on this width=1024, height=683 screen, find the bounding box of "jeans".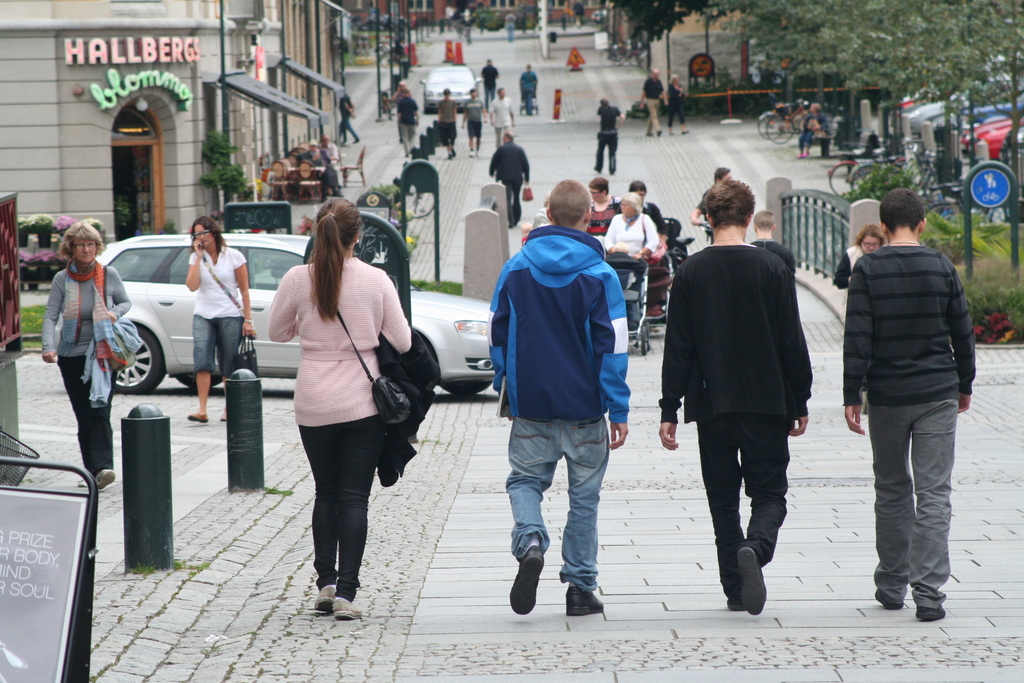
Bounding box: bbox=[596, 136, 617, 172].
